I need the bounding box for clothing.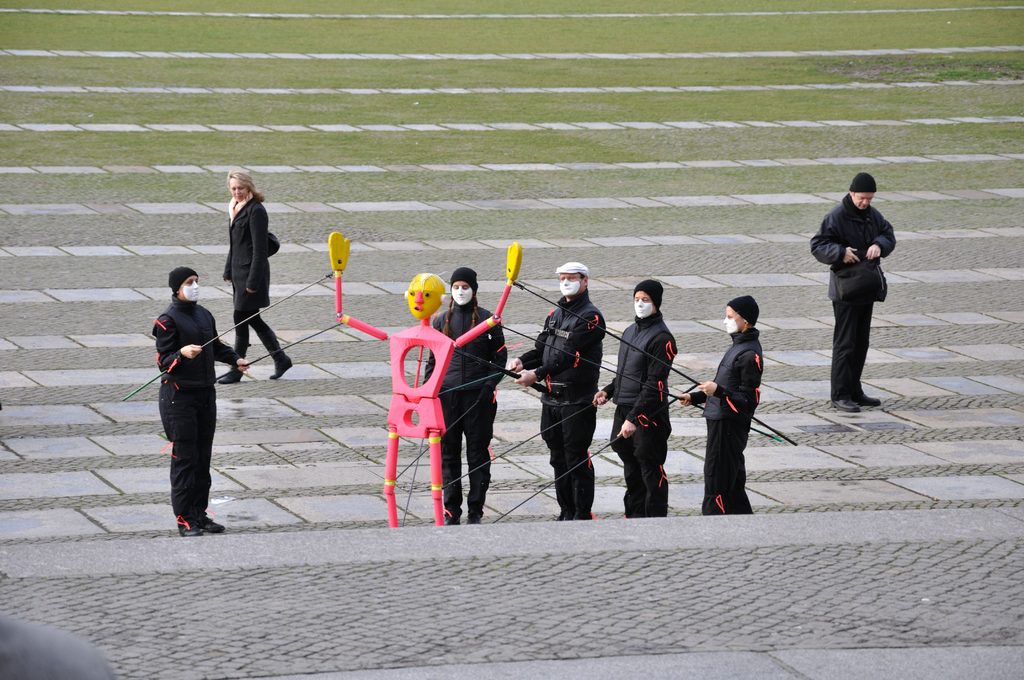
Here it is: x1=810, y1=190, x2=899, y2=401.
